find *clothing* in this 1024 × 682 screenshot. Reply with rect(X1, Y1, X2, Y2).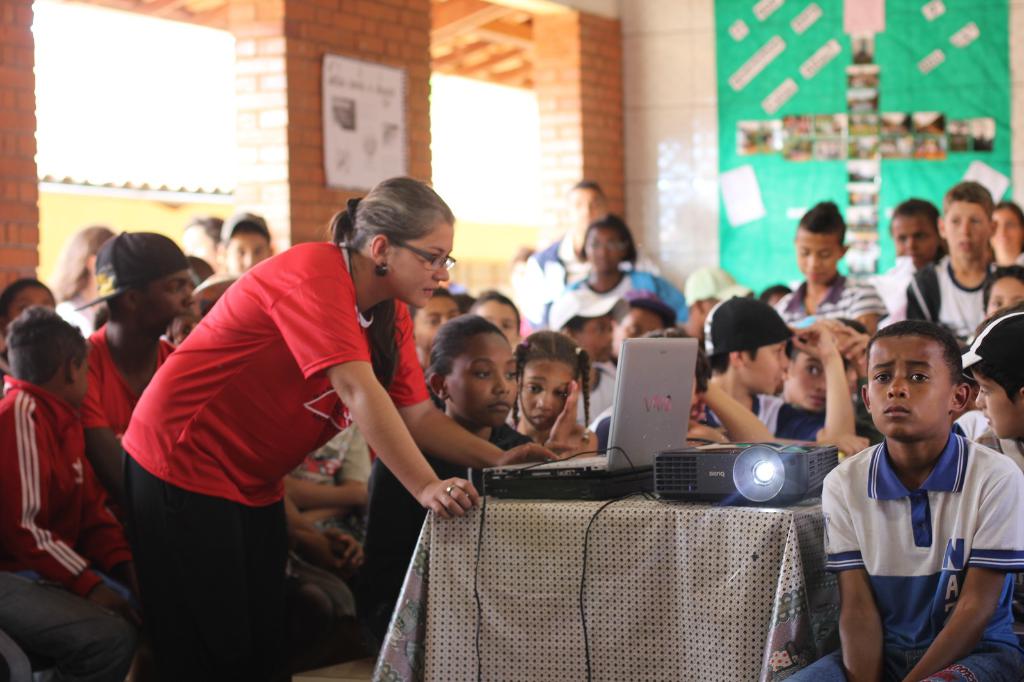
rect(899, 255, 993, 341).
